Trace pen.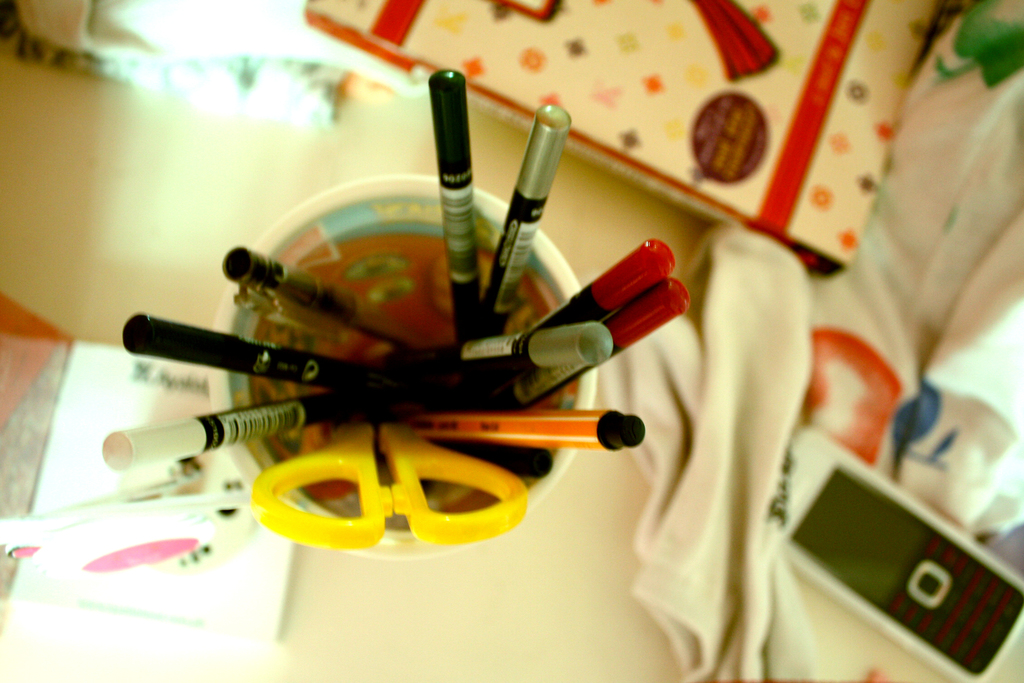
Traced to box=[424, 409, 645, 446].
